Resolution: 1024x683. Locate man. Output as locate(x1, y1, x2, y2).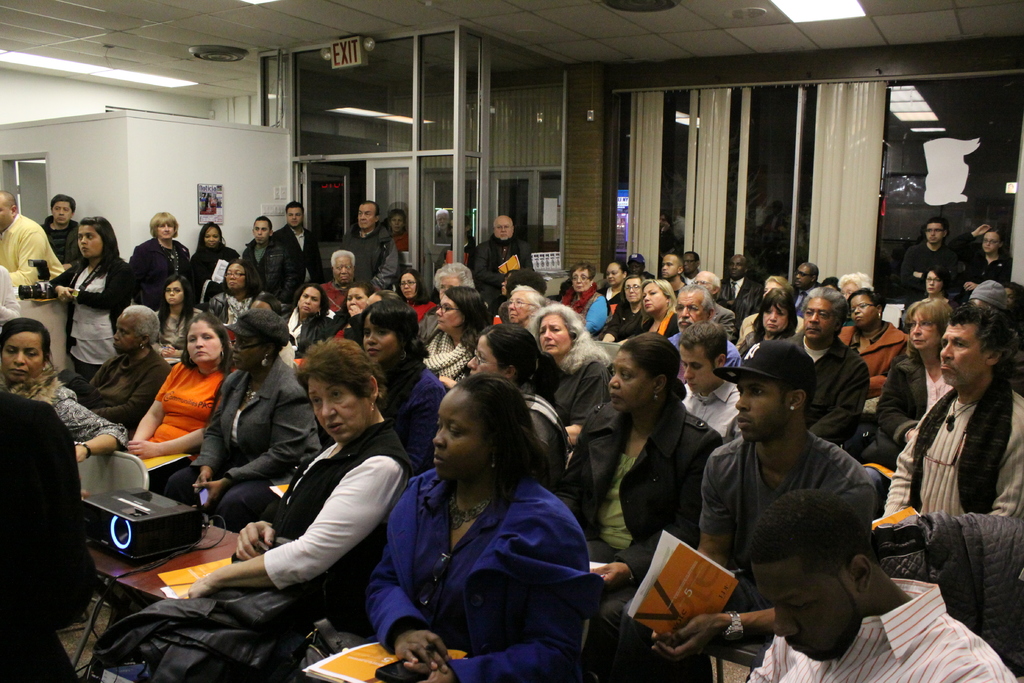
locate(42, 195, 102, 269).
